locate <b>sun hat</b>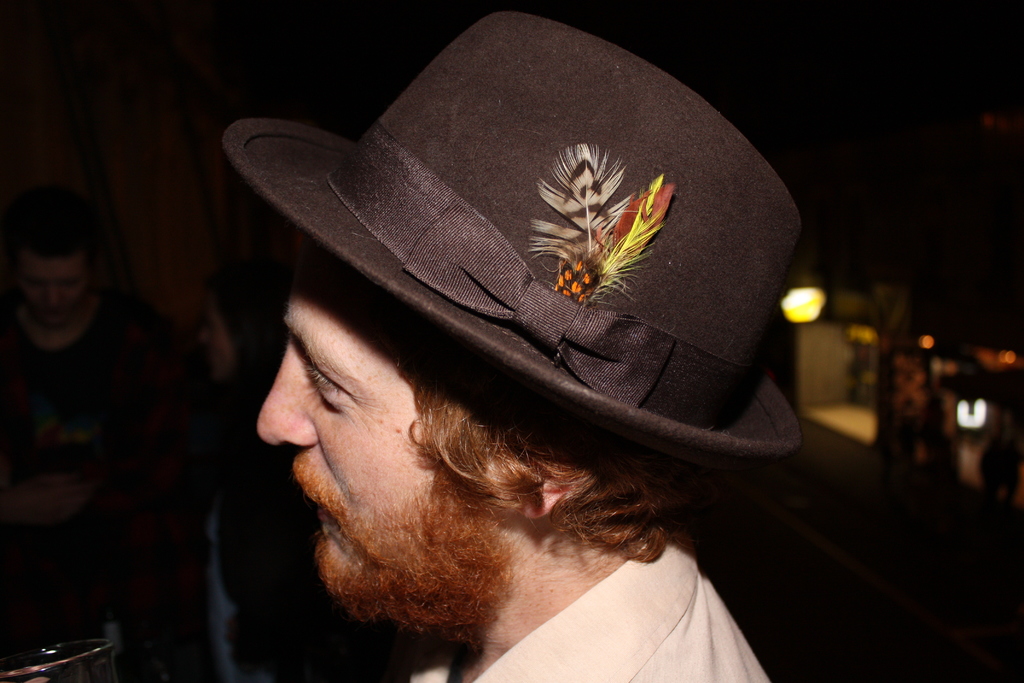
(225, 21, 794, 493)
